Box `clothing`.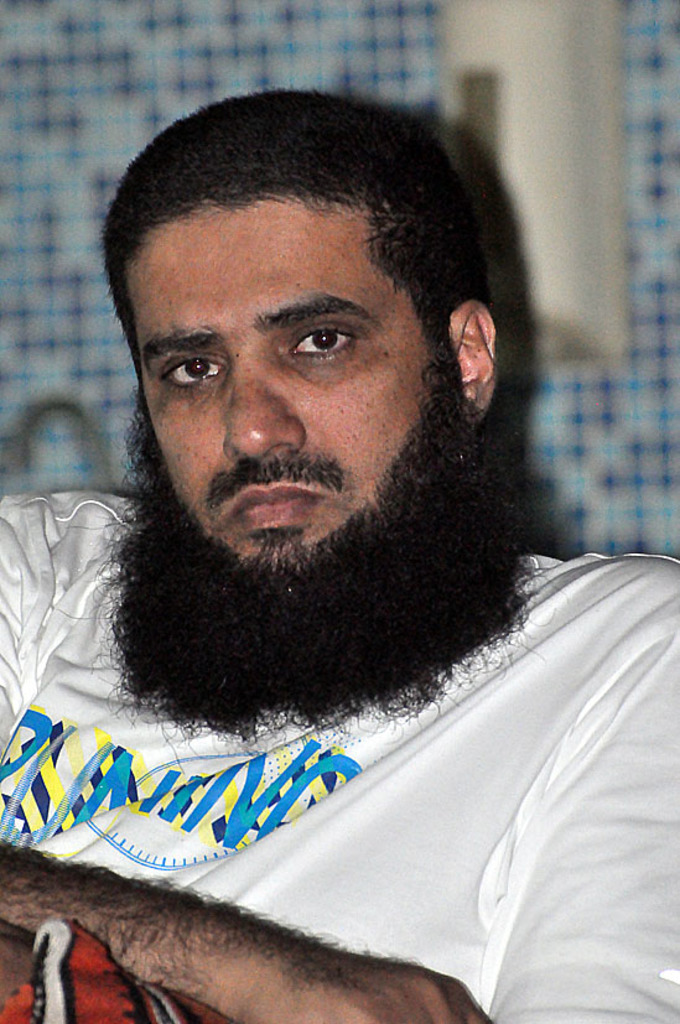
(0,484,679,1023).
